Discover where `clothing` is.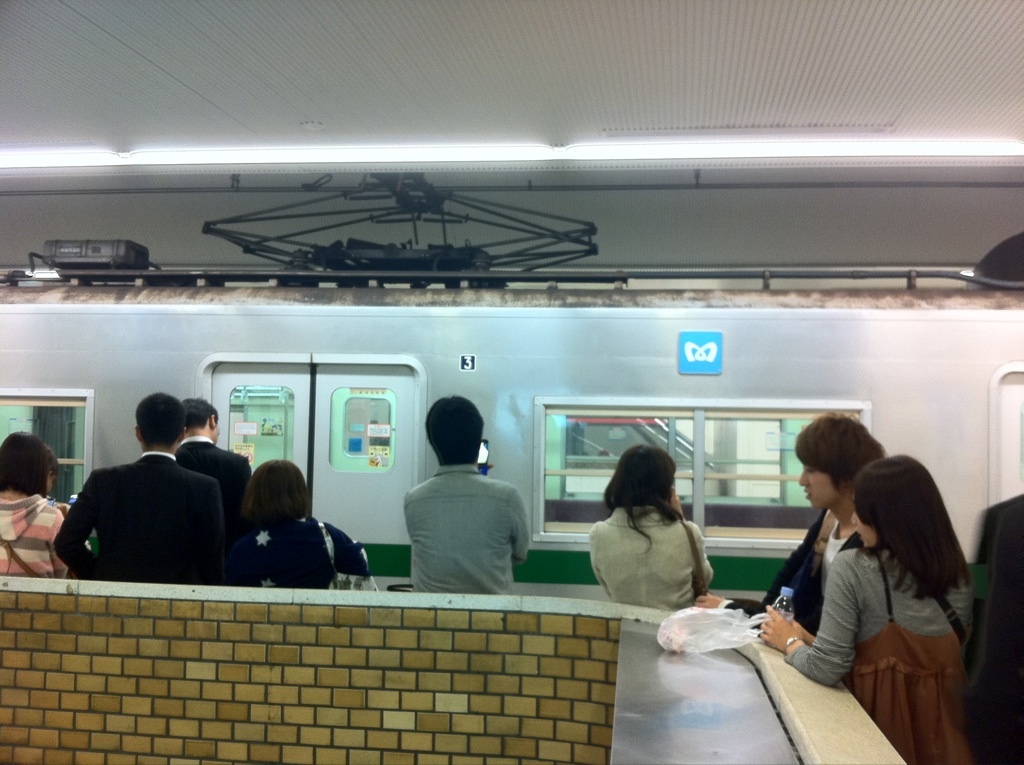
Discovered at box(787, 545, 1003, 764).
